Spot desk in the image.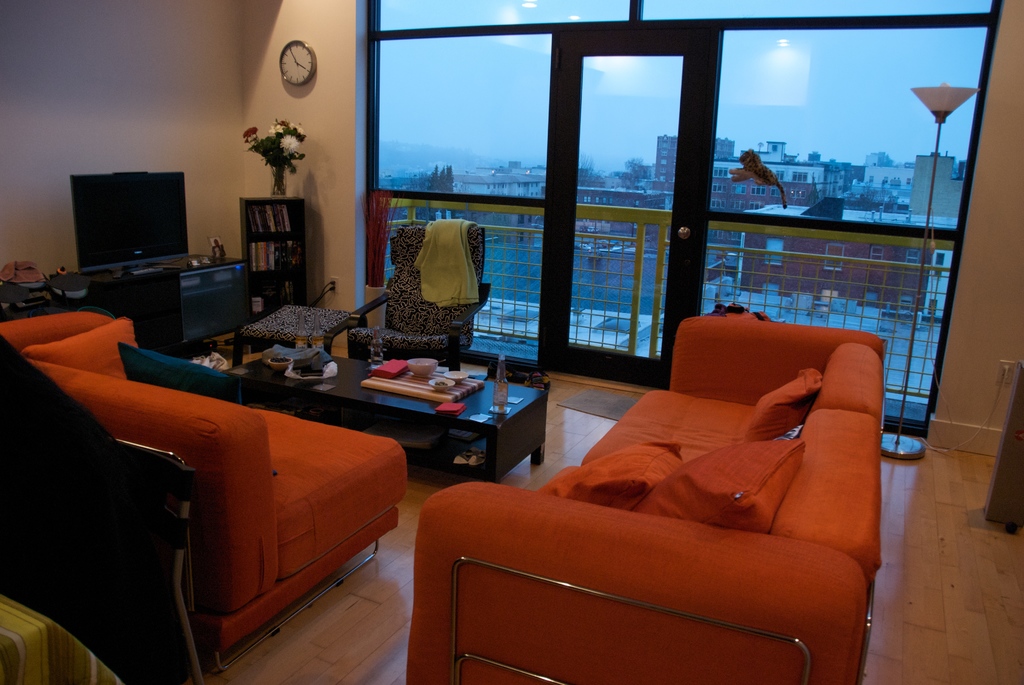
desk found at x1=44, y1=249, x2=244, y2=368.
